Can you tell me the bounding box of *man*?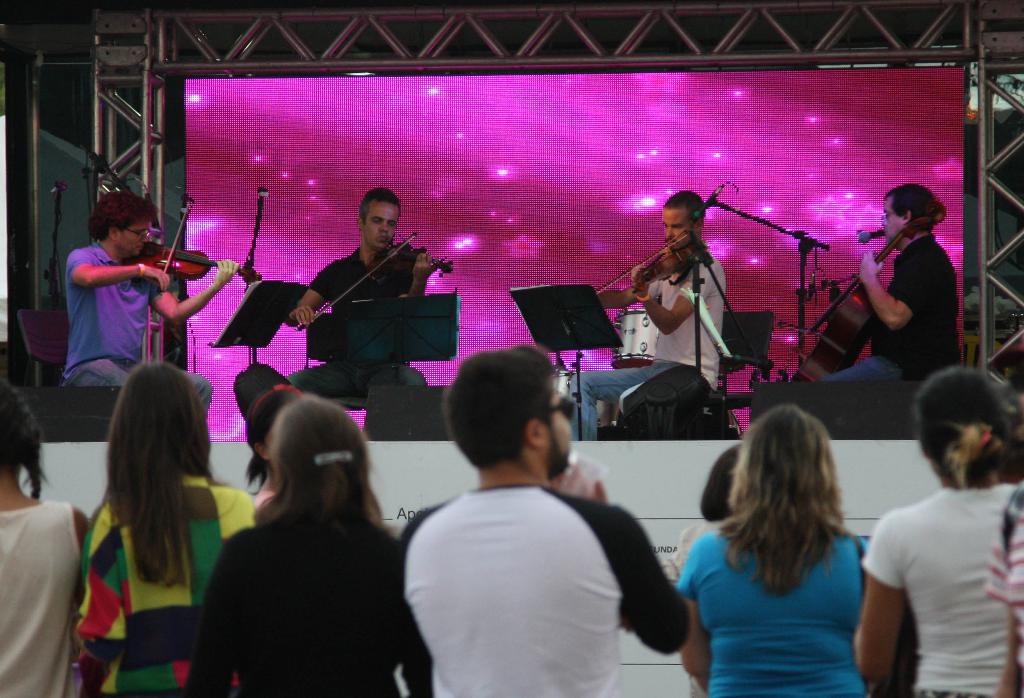
287, 183, 436, 408.
